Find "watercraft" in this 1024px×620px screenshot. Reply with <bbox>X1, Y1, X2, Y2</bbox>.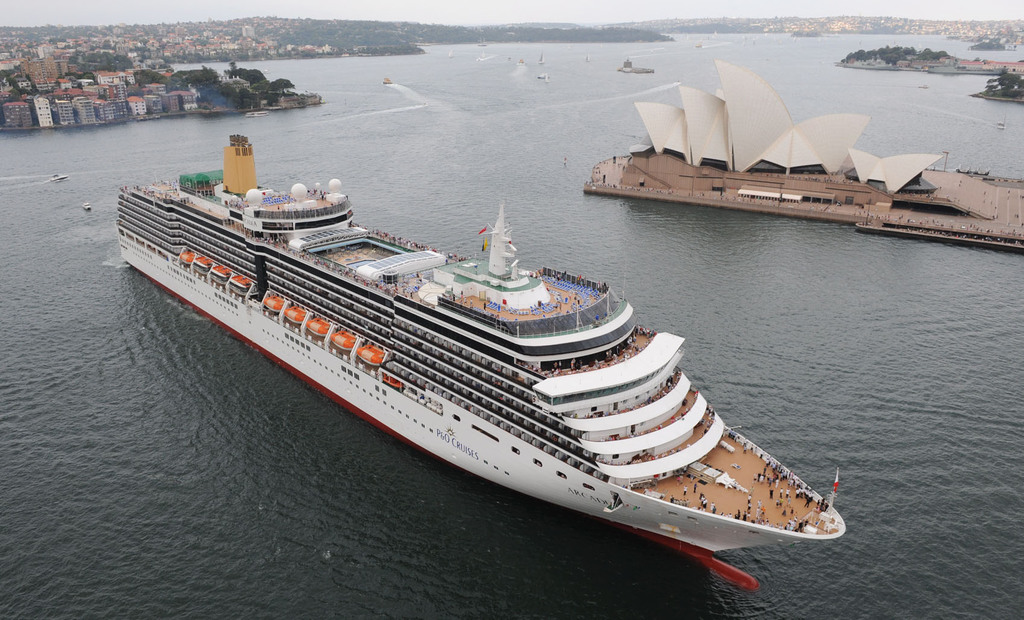
<bbox>53, 175, 68, 183</bbox>.
